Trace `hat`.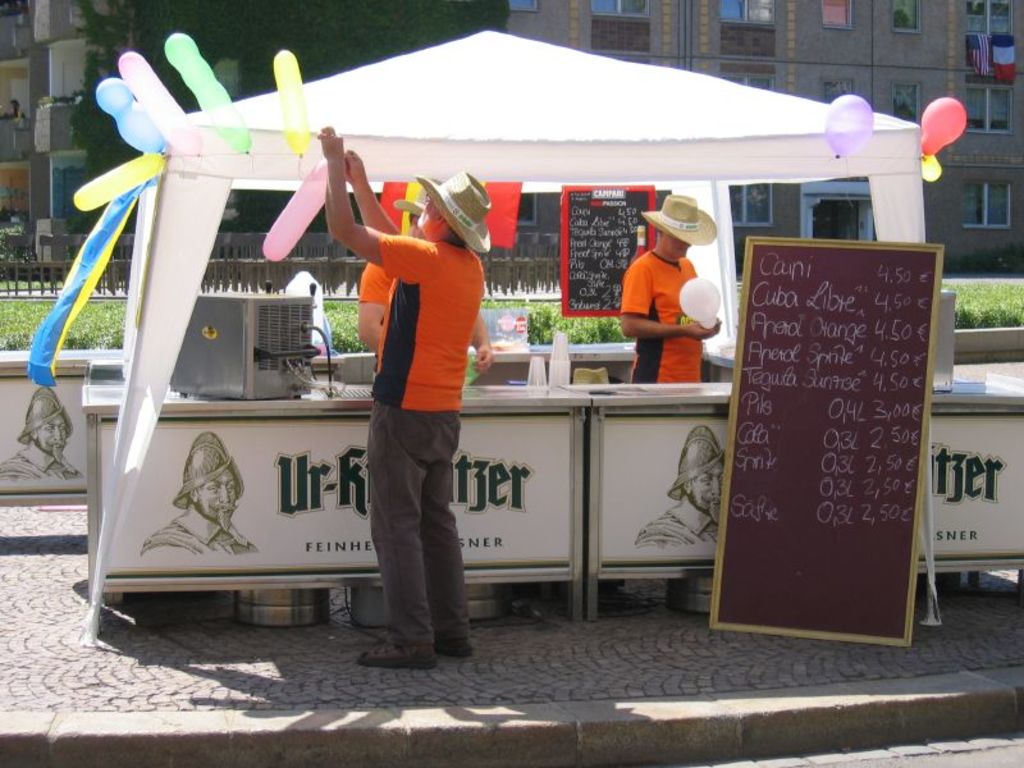
Traced to BBox(415, 170, 493, 253).
